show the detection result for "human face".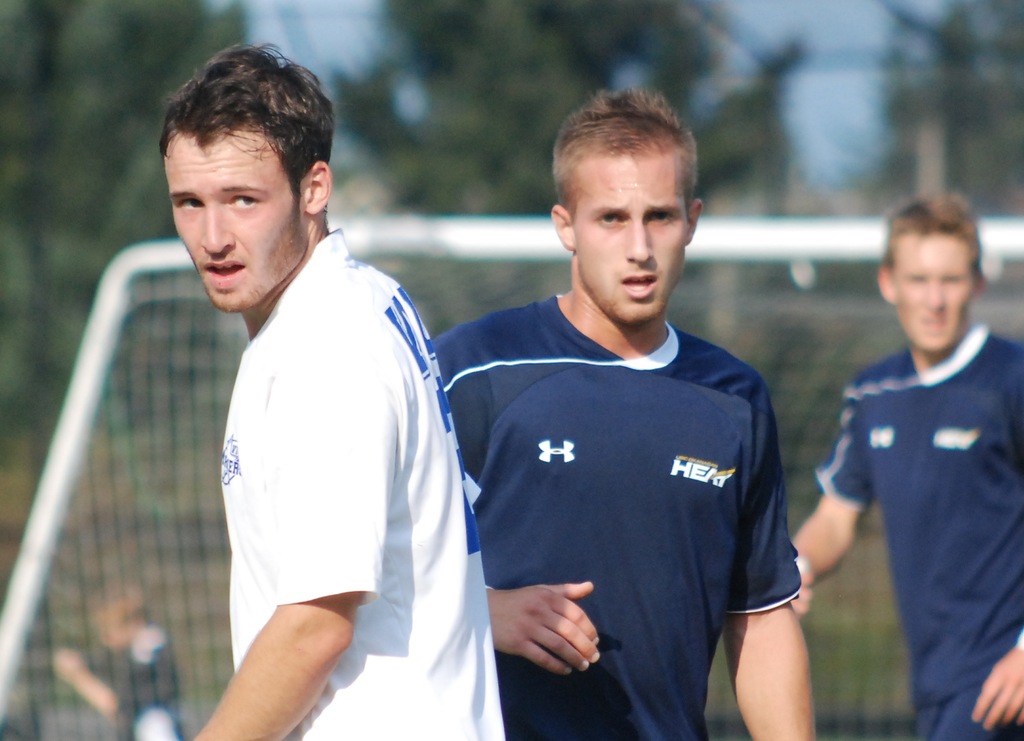
locate(566, 158, 690, 326).
